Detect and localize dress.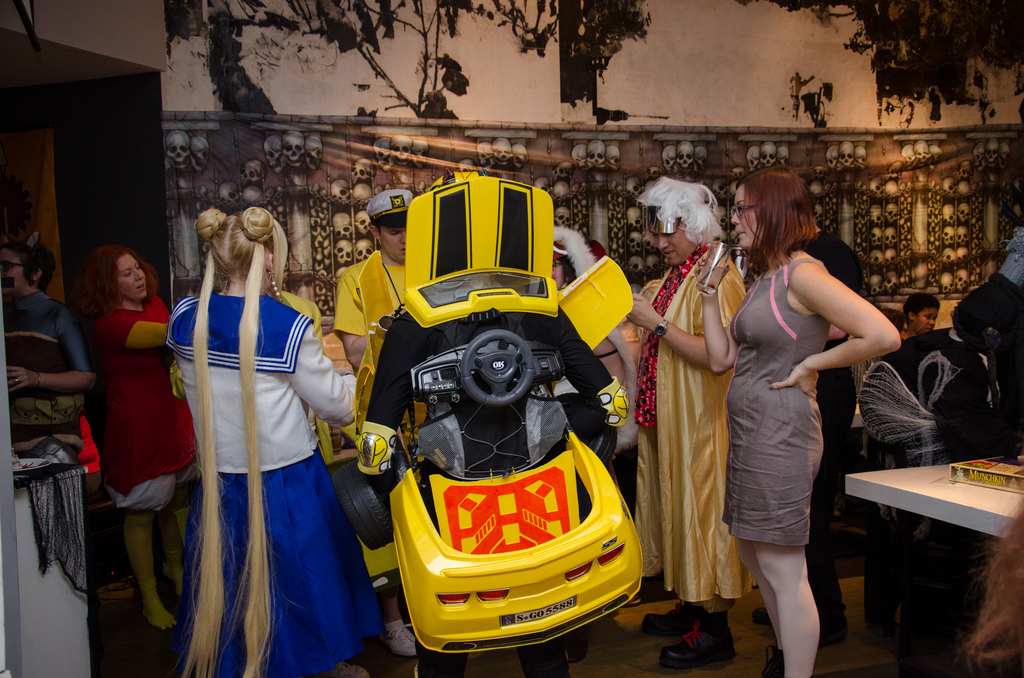
Localized at 100/292/199/497.
